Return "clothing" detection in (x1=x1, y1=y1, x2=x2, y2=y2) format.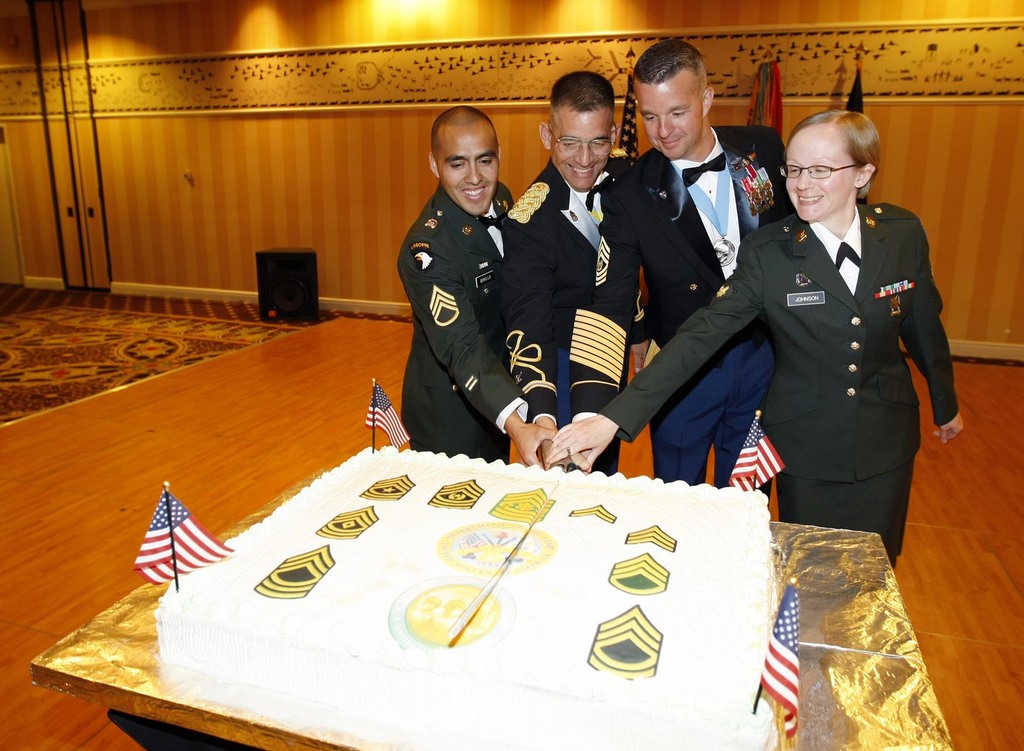
(x1=598, y1=191, x2=950, y2=574).
